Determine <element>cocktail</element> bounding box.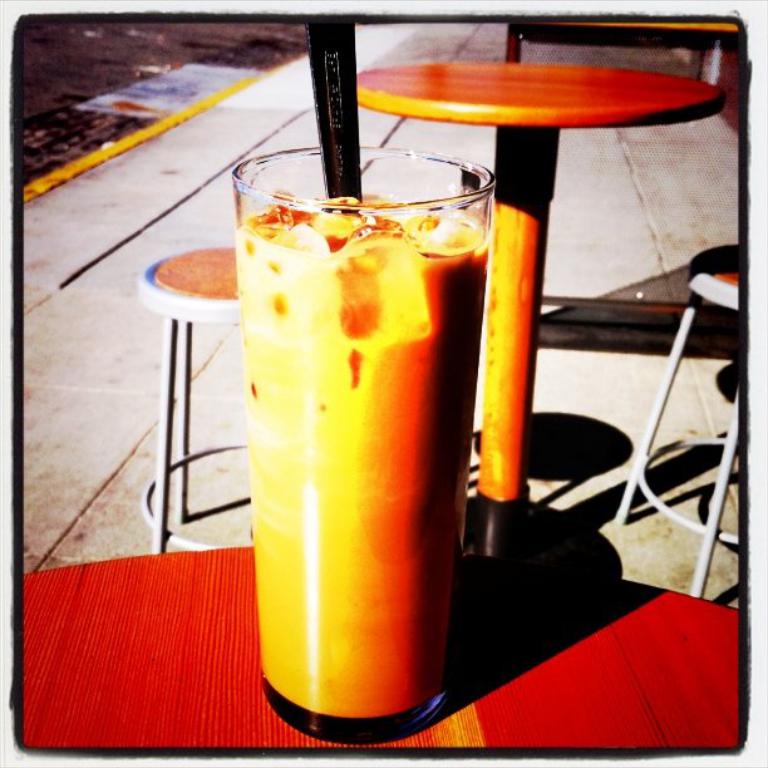
Determined: Rect(231, 16, 501, 735).
